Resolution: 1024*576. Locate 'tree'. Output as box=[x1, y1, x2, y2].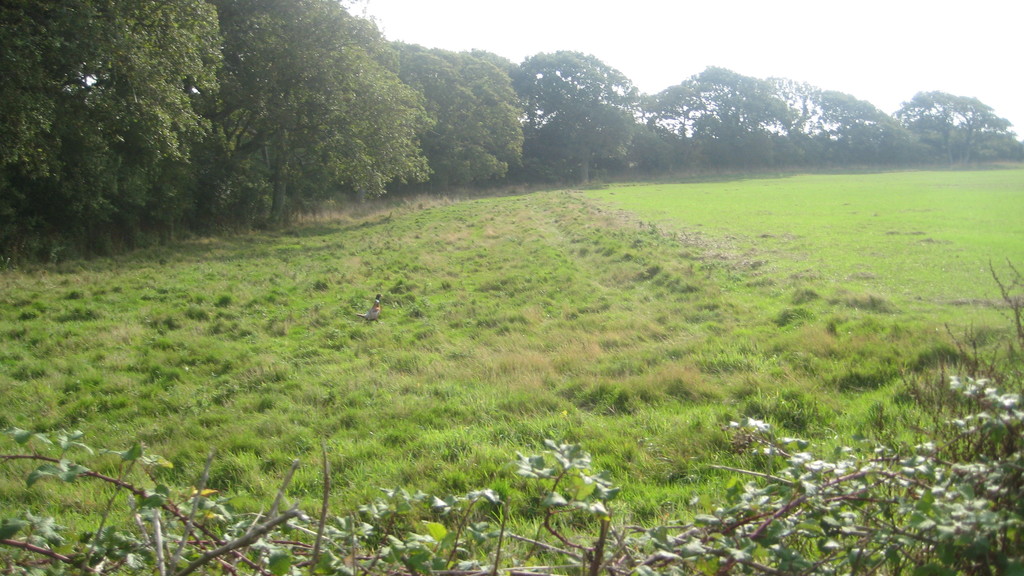
box=[0, 0, 218, 221].
